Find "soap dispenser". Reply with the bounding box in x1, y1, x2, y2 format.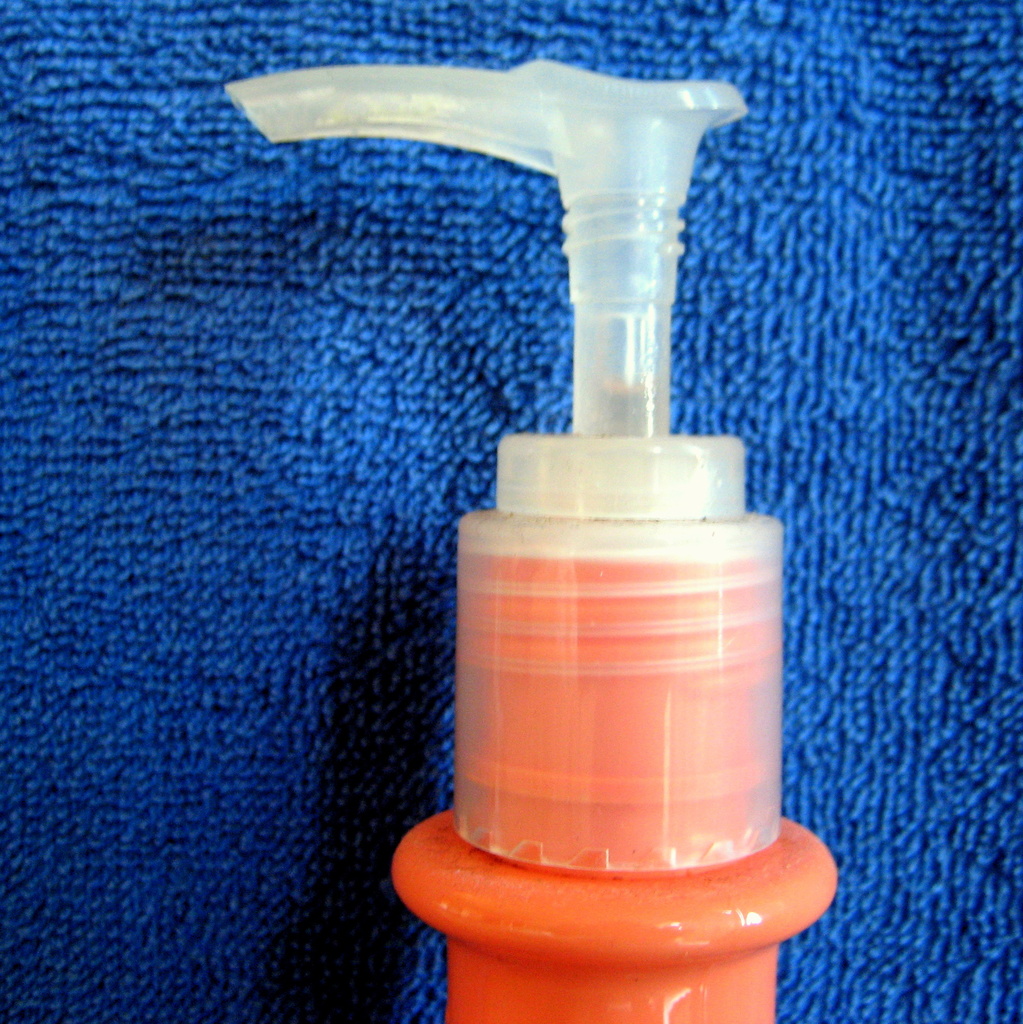
228, 57, 841, 1023.
